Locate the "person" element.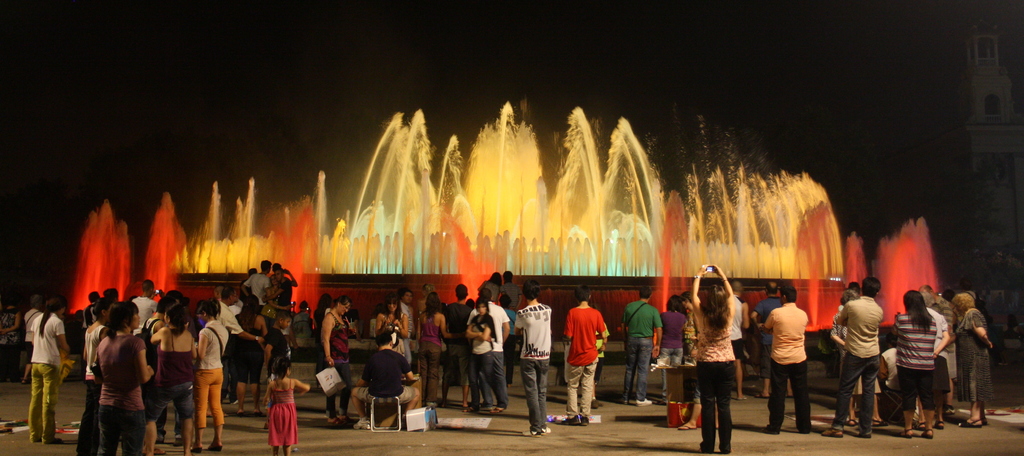
Element bbox: 461,295,508,413.
